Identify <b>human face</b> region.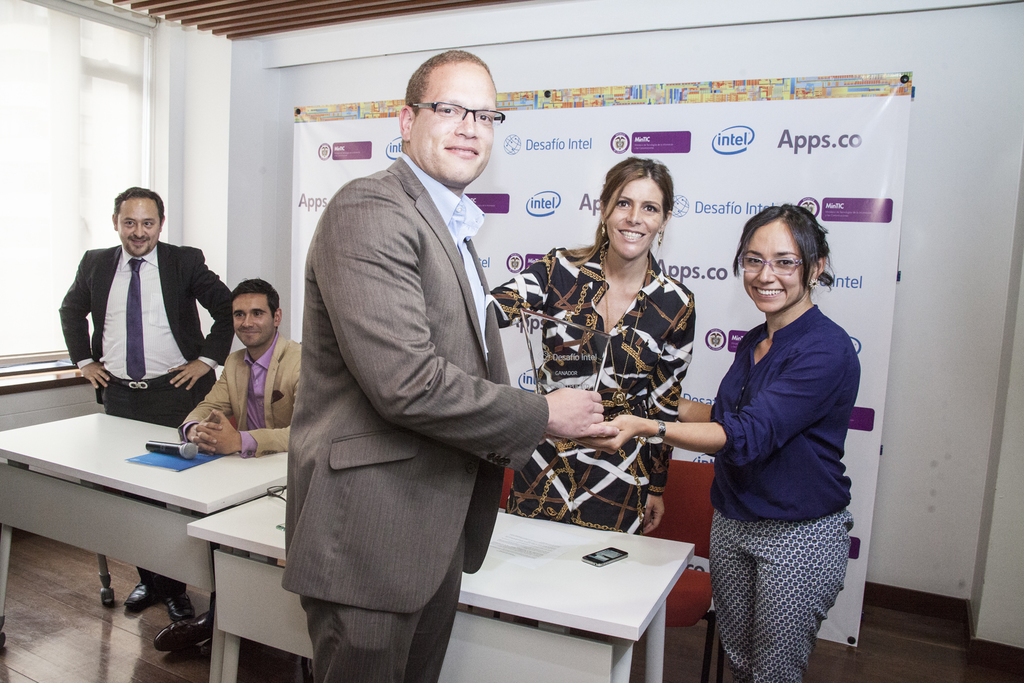
Region: pyautogui.locateOnScreen(415, 64, 497, 181).
